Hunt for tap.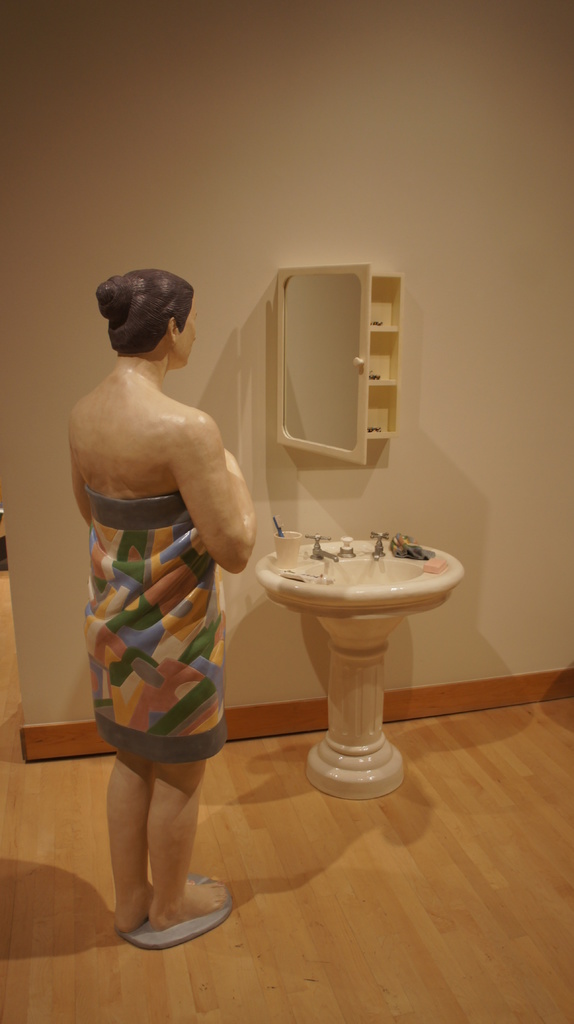
Hunted down at 360 527 395 569.
